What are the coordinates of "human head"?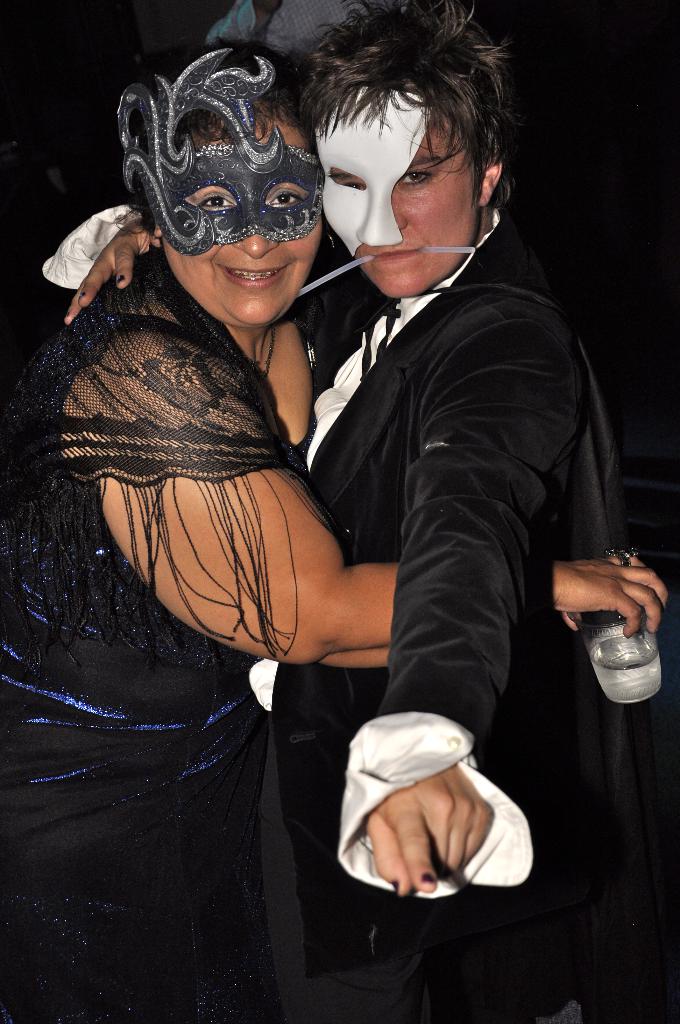
(left=297, top=1, right=510, bottom=300).
